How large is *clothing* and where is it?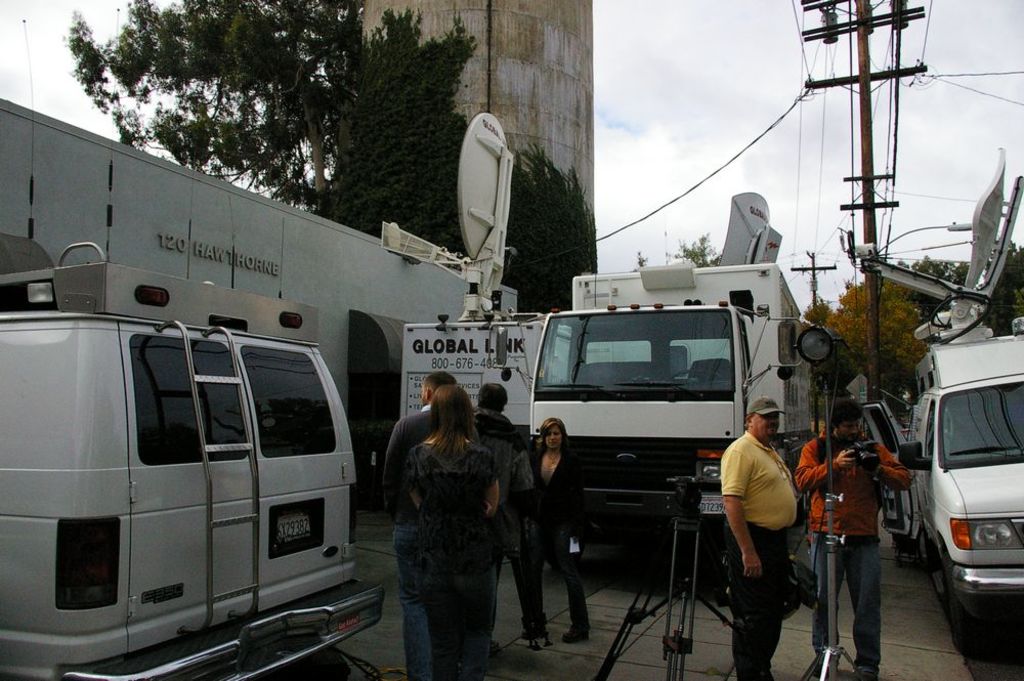
Bounding box: bbox=[535, 455, 590, 637].
